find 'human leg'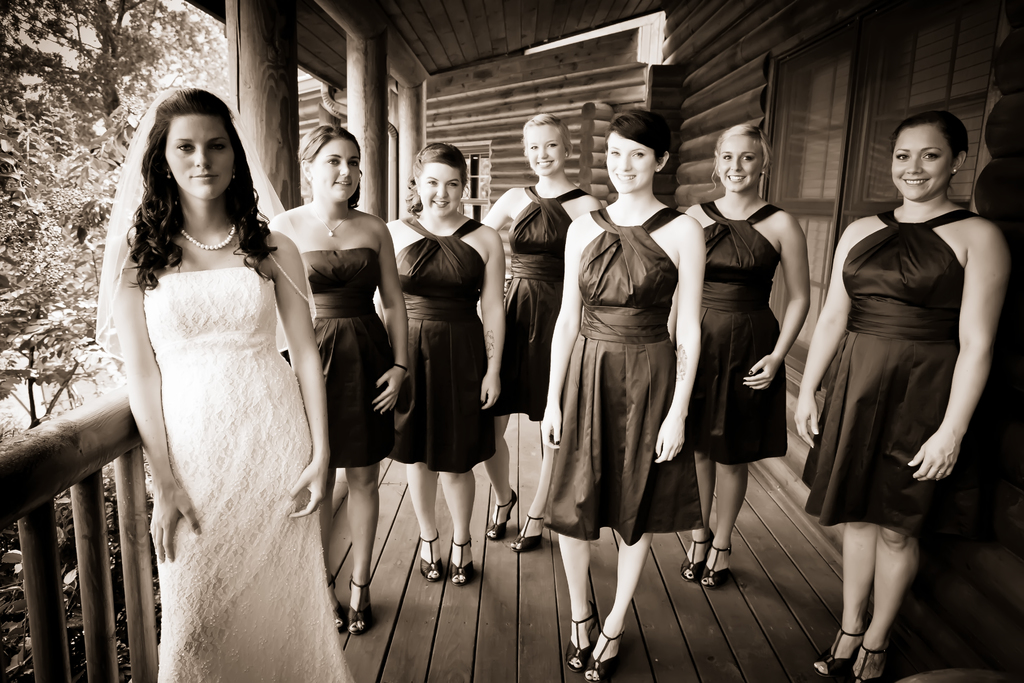
left=697, top=330, right=763, bottom=586
